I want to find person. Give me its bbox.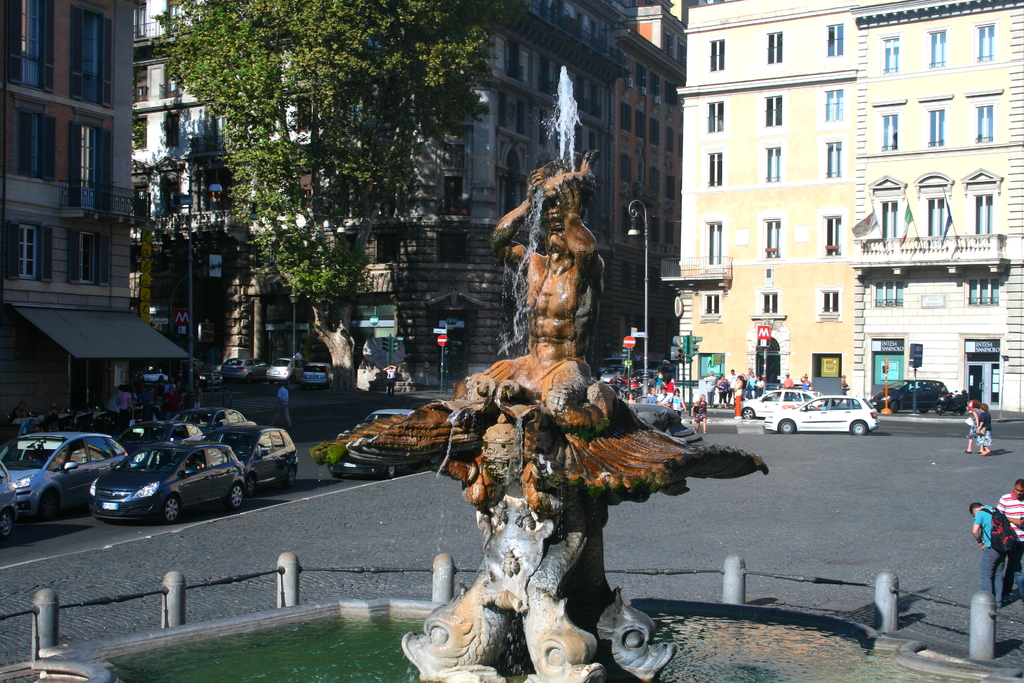
left=690, top=387, right=715, bottom=431.
